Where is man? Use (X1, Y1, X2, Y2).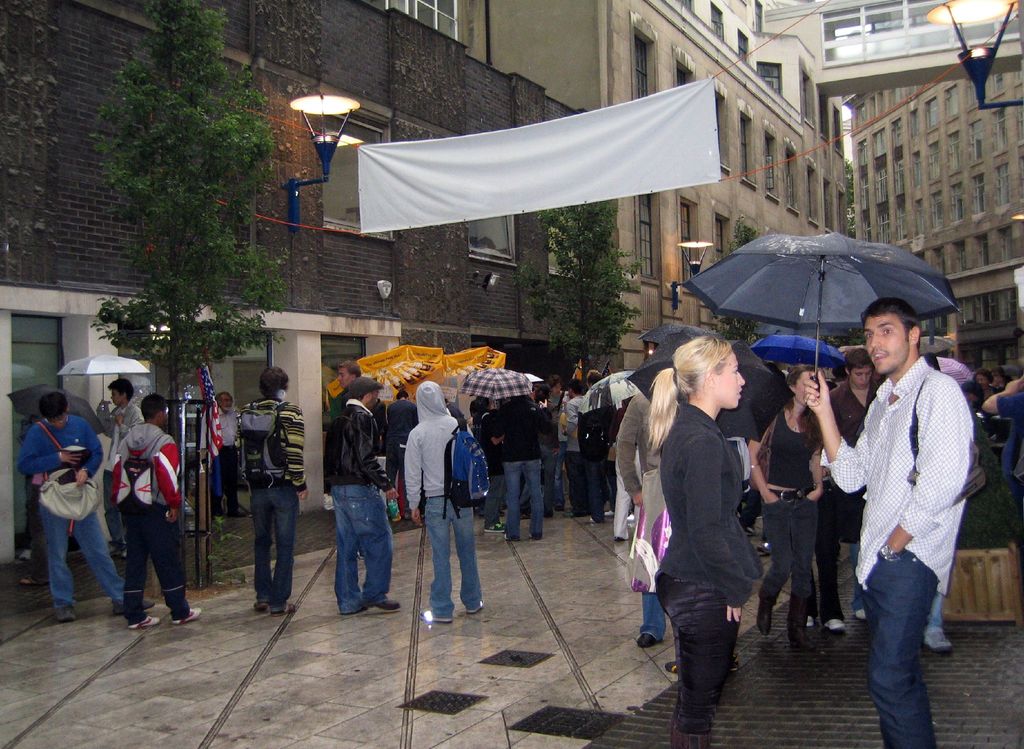
(582, 369, 616, 524).
